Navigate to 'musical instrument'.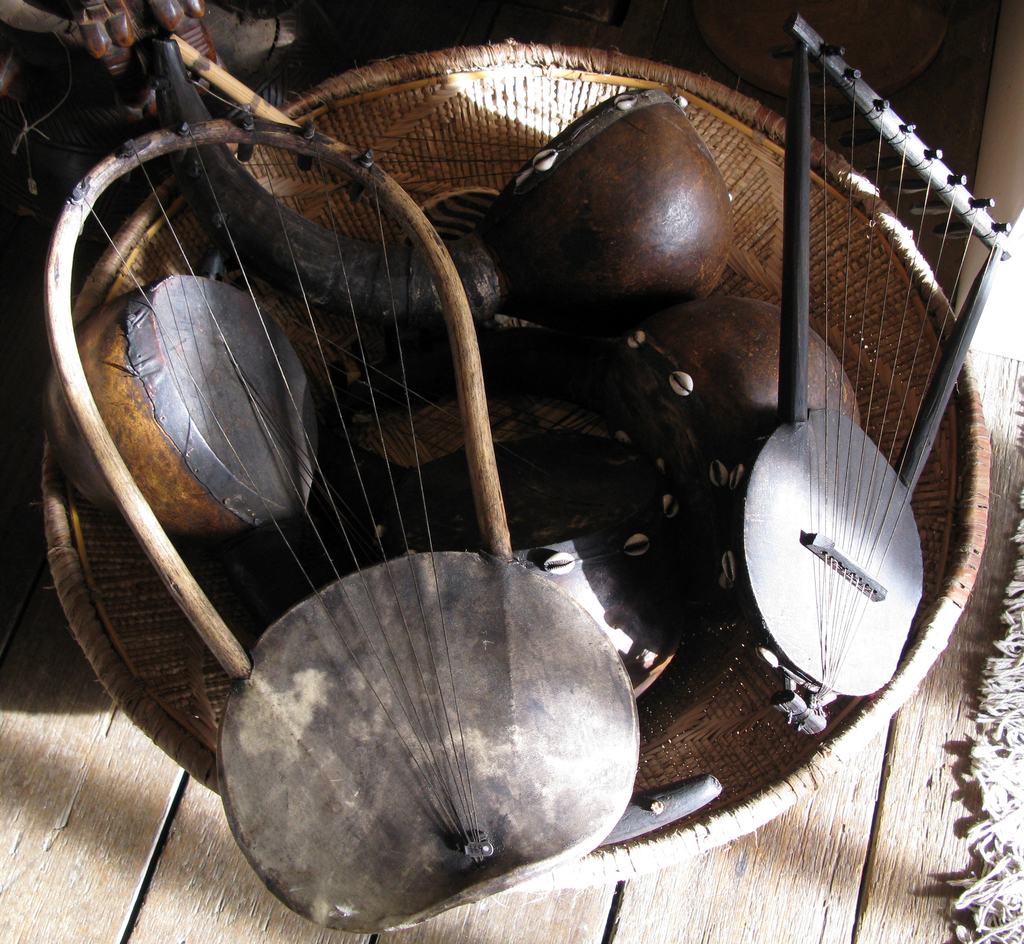
Navigation target: l=330, t=427, r=716, b=701.
